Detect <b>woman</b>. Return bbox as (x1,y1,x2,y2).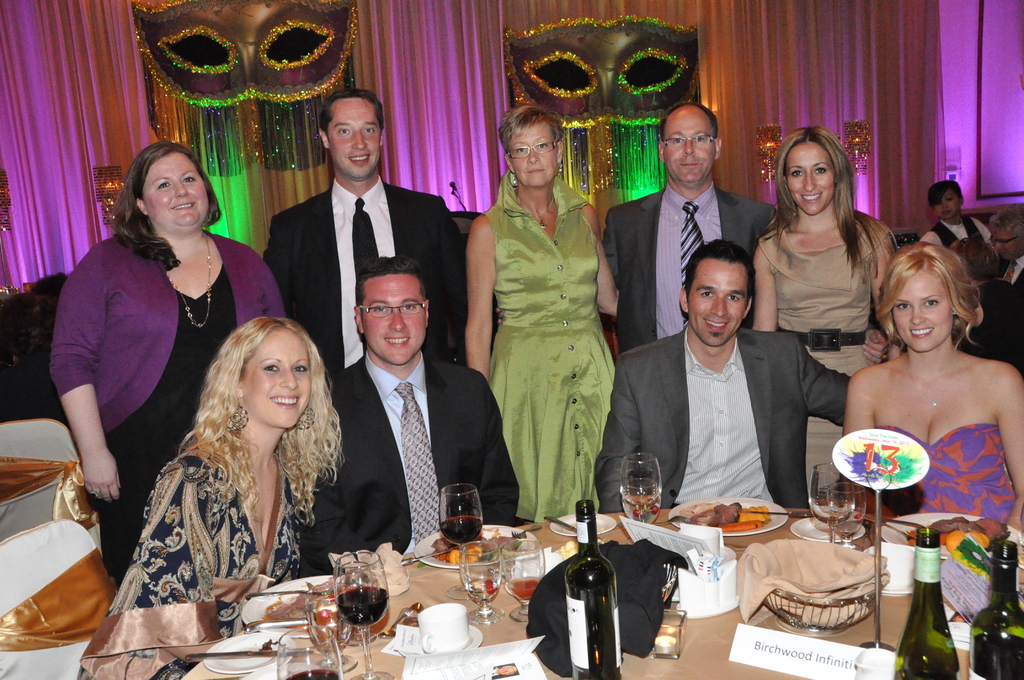
(752,117,902,505).
